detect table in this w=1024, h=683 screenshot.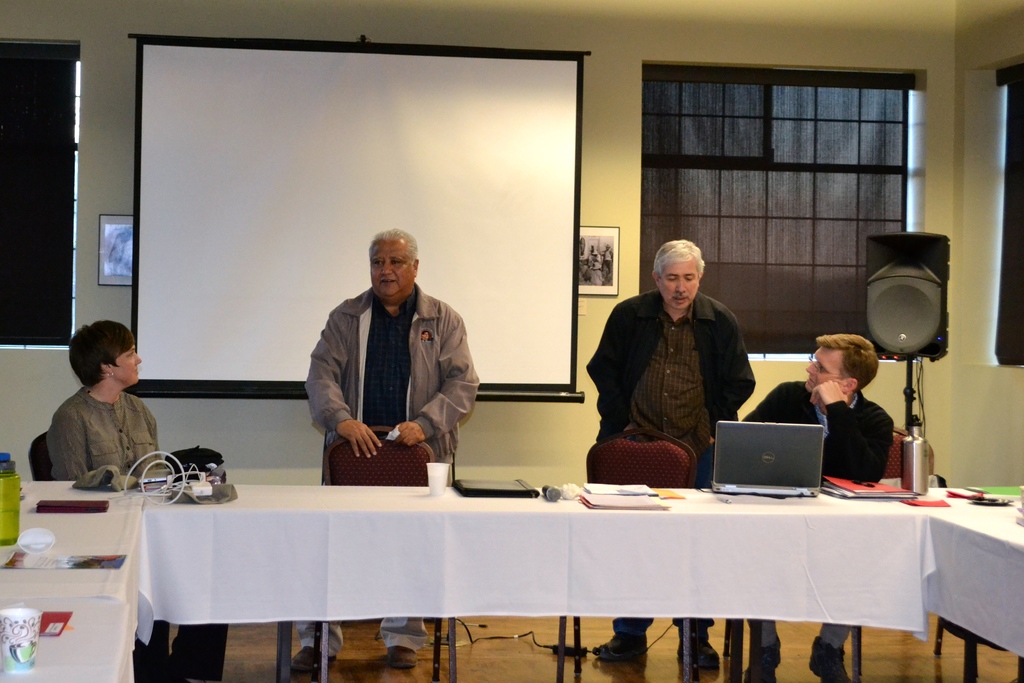
Detection: BBox(0, 481, 147, 682).
